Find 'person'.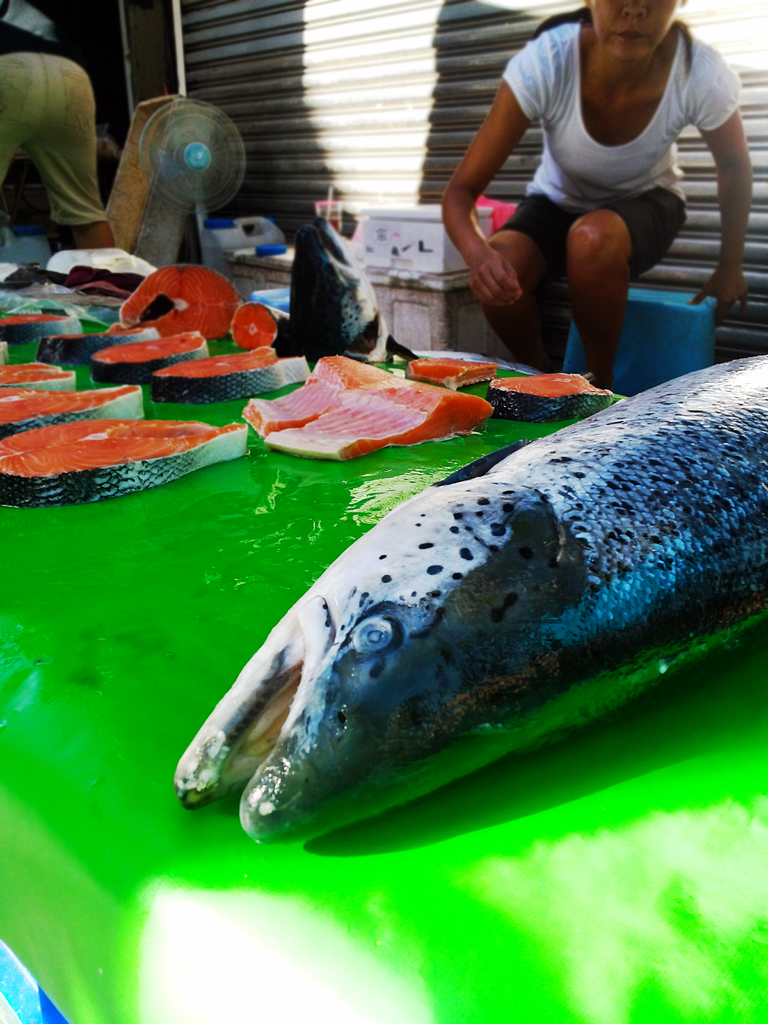
crop(447, 0, 740, 382).
